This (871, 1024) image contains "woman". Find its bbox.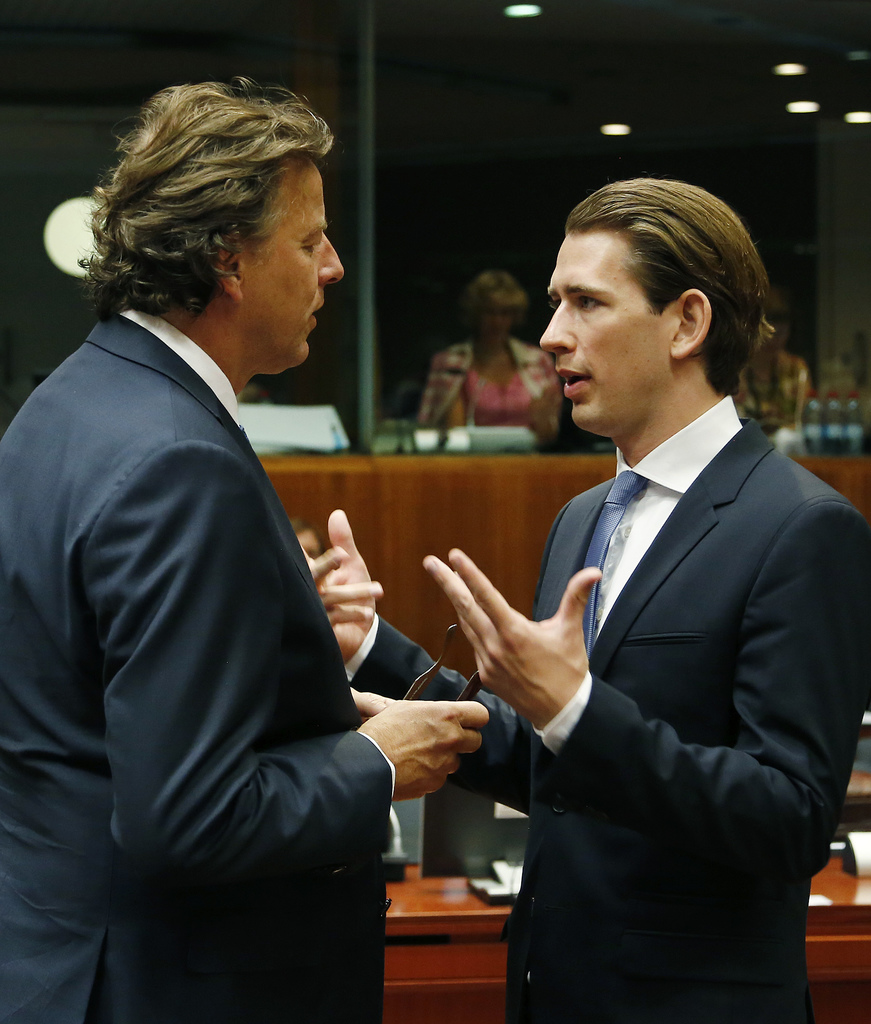
[left=411, top=273, right=569, bottom=440].
